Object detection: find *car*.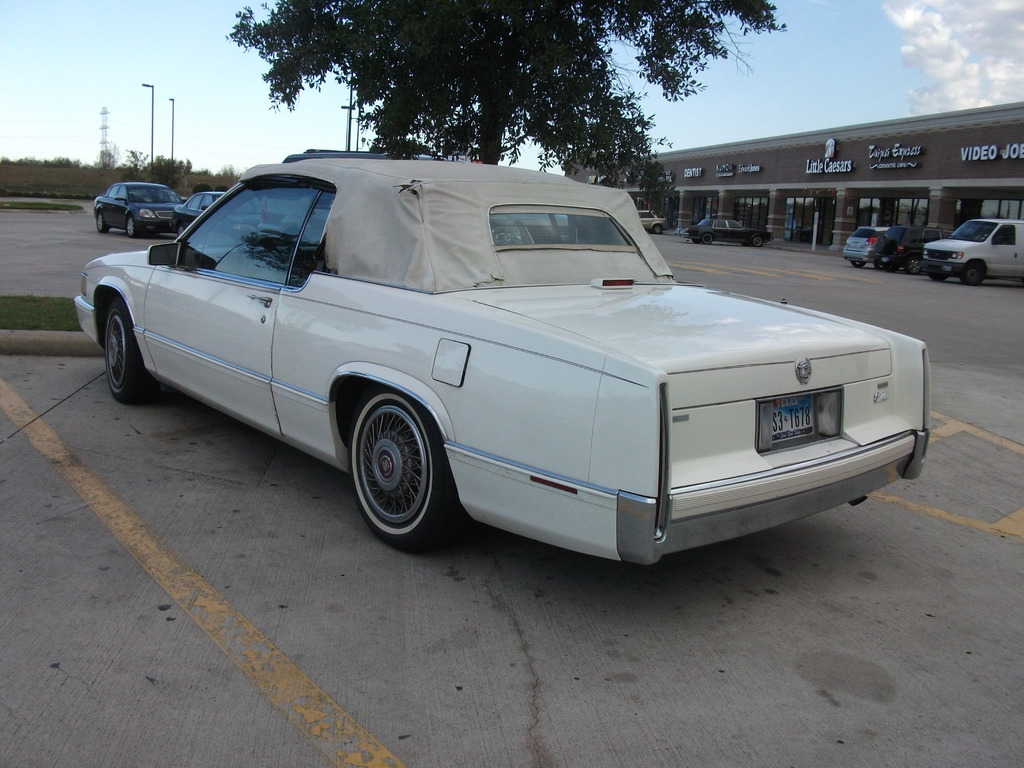
x1=631, y1=204, x2=675, y2=236.
